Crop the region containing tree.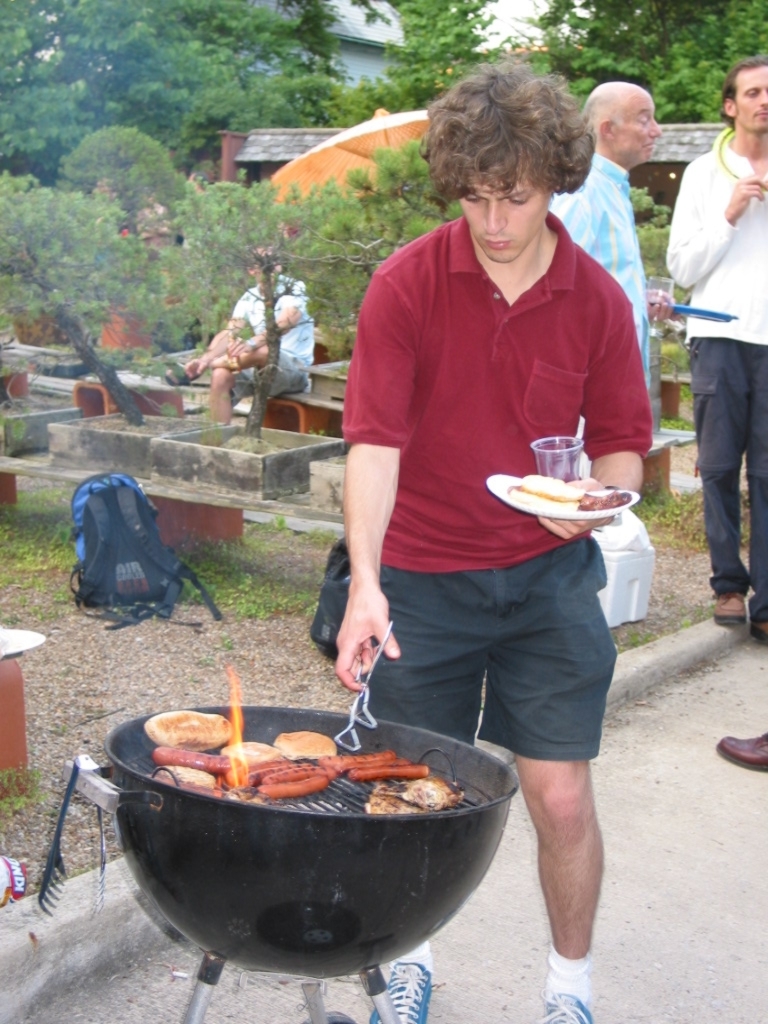
Crop region: l=151, t=135, r=465, b=362.
